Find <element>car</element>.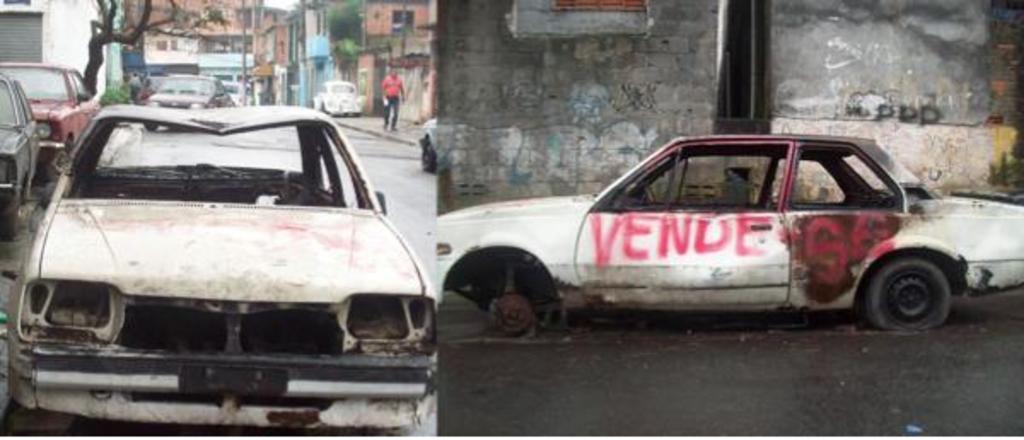
150, 65, 232, 111.
